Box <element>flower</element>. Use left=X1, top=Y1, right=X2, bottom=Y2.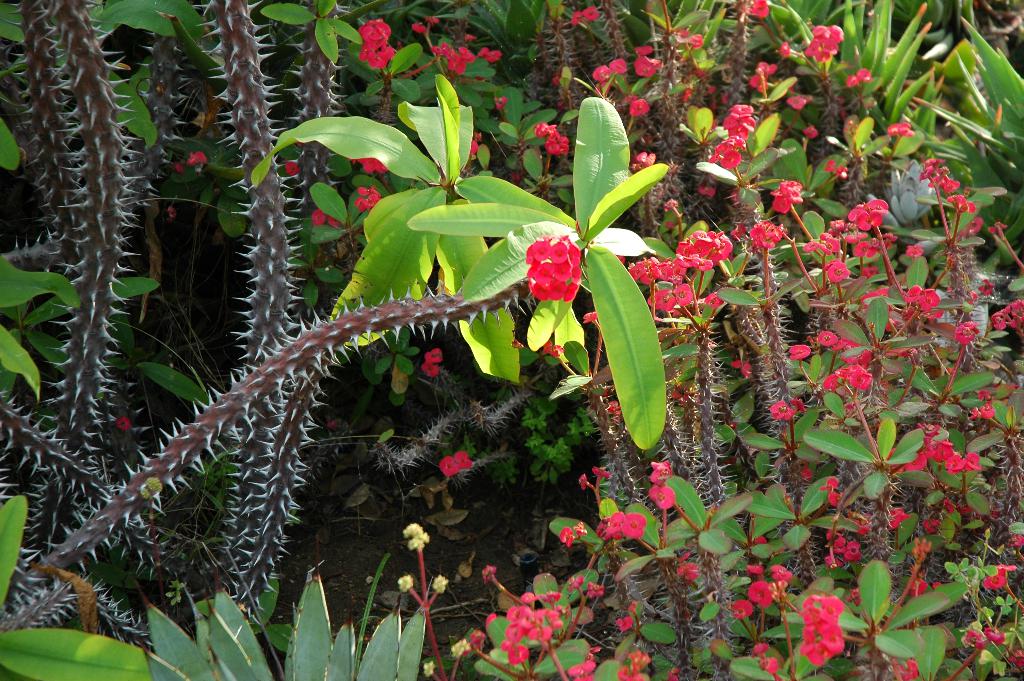
left=748, top=0, right=772, bottom=14.
